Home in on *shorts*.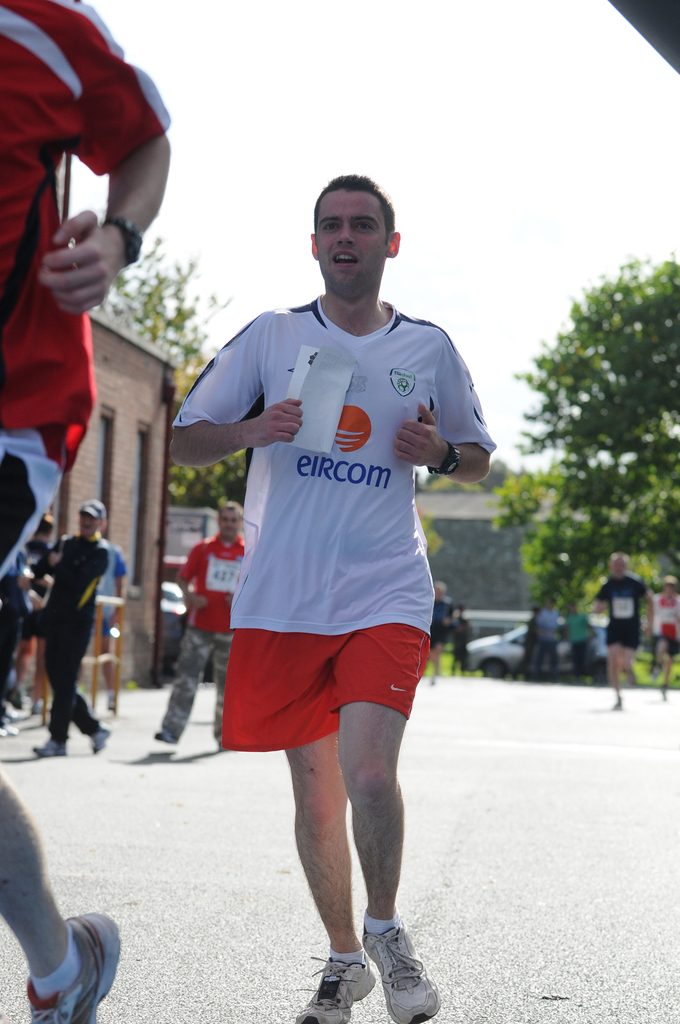
Homed in at Rect(224, 637, 437, 737).
